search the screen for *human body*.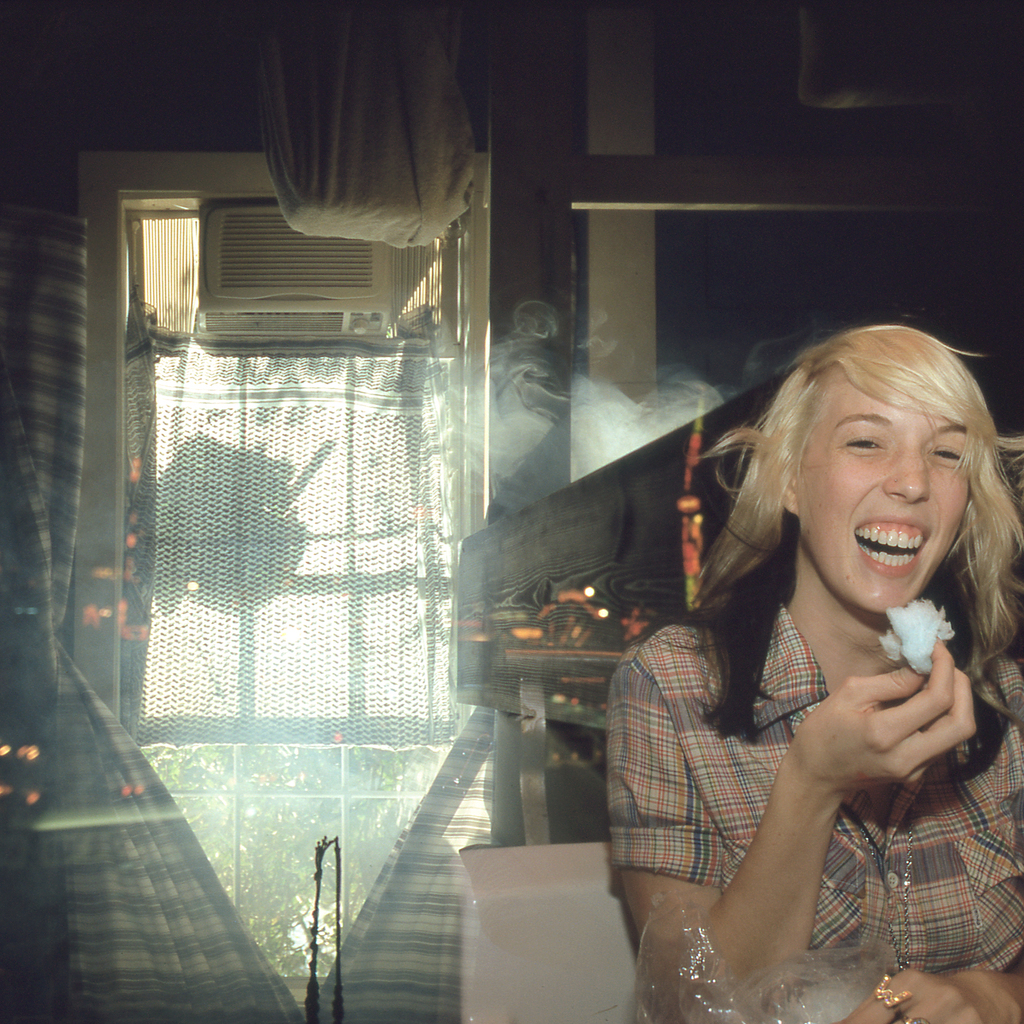
Found at {"left": 604, "top": 323, "right": 1023, "bottom": 1023}.
